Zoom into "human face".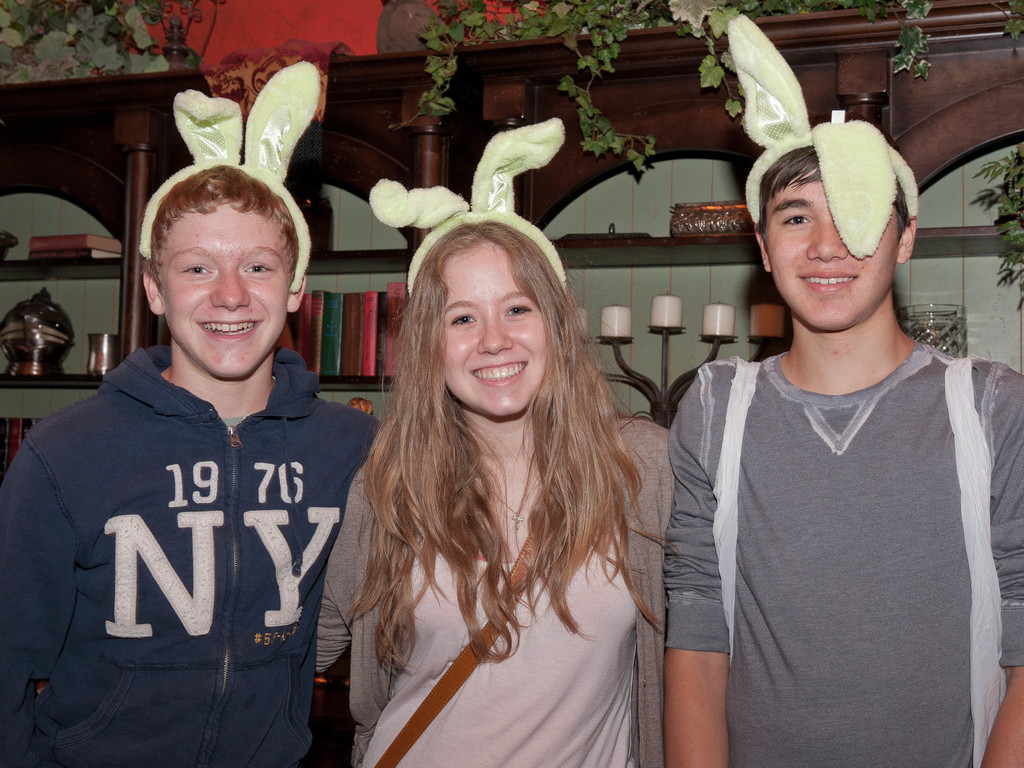
Zoom target: {"x1": 164, "y1": 199, "x2": 287, "y2": 377}.
